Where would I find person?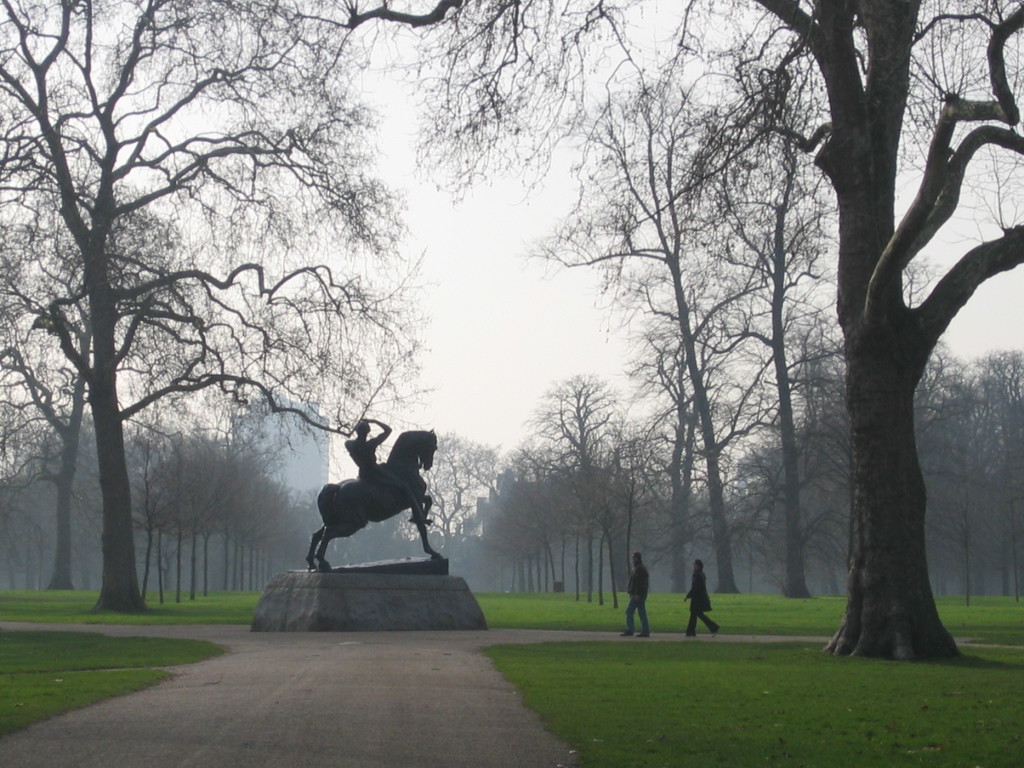
At 344 418 443 557.
